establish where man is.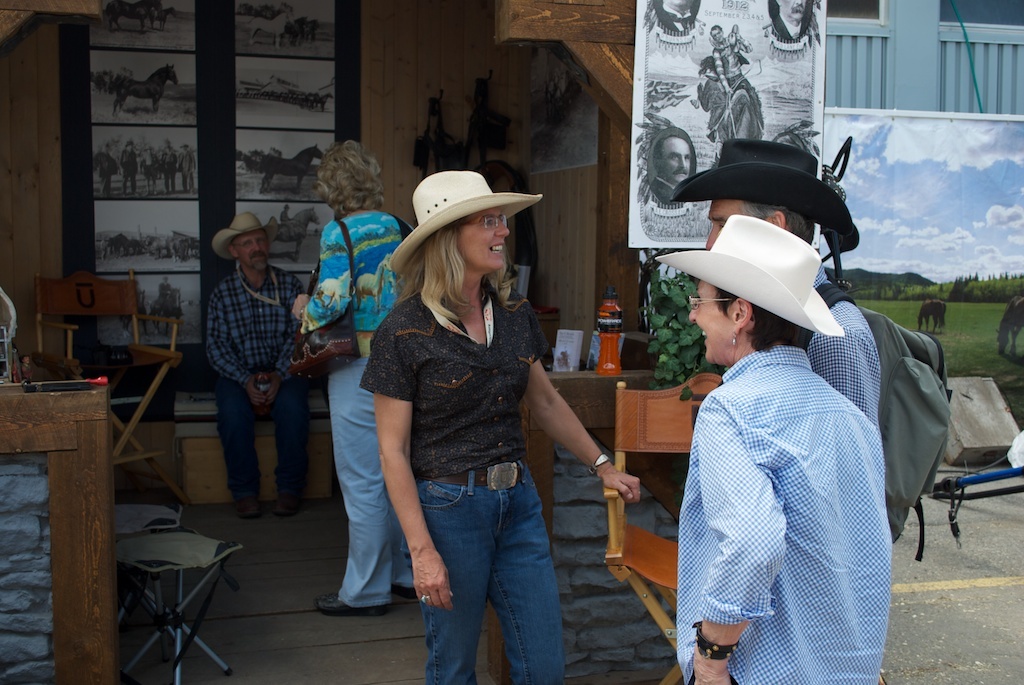
Established at (652,138,907,684).
